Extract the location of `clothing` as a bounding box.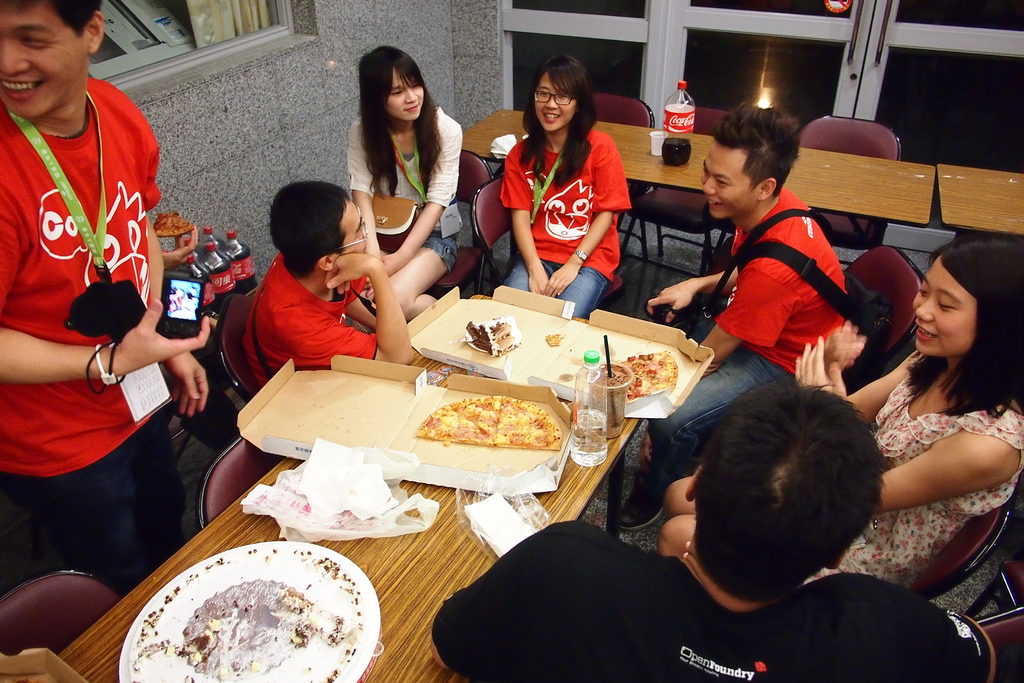
641,179,851,509.
